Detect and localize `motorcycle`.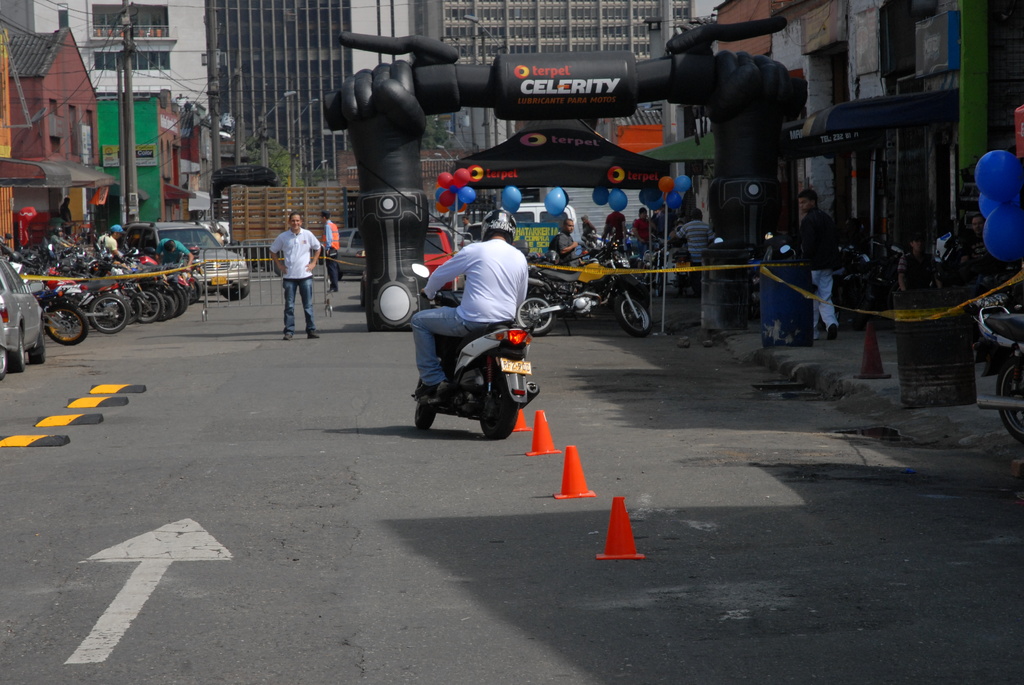
Localized at 518,242,658,340.
